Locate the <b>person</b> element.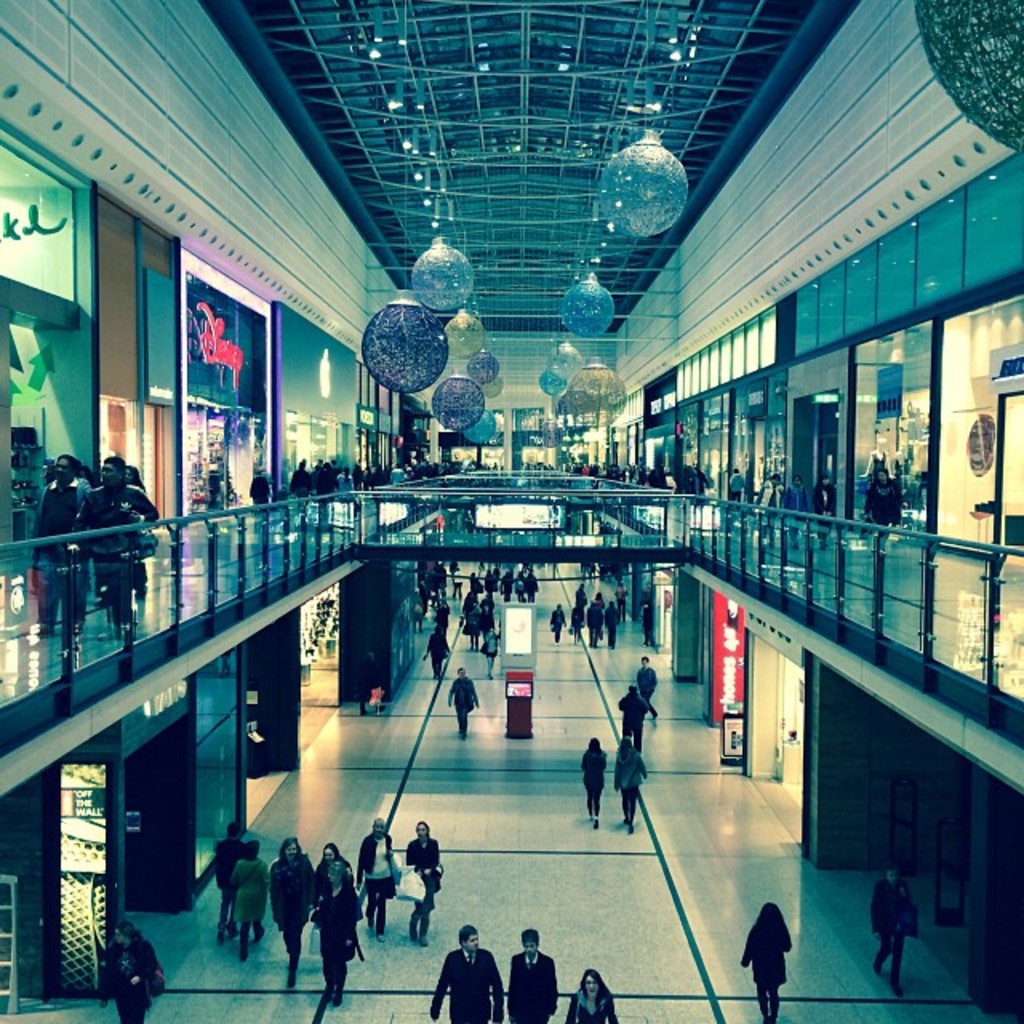
Element bbox: bbox=[461, 590, 477, 610].
